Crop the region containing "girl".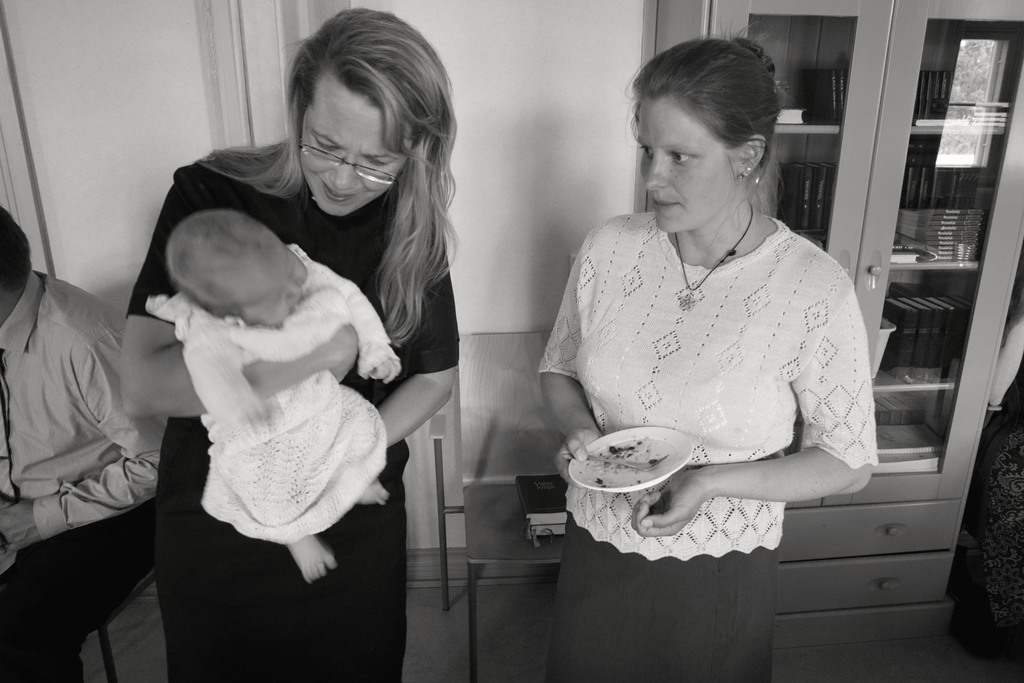
Crop region: left=147, top=210, right=402, bottom=584.
